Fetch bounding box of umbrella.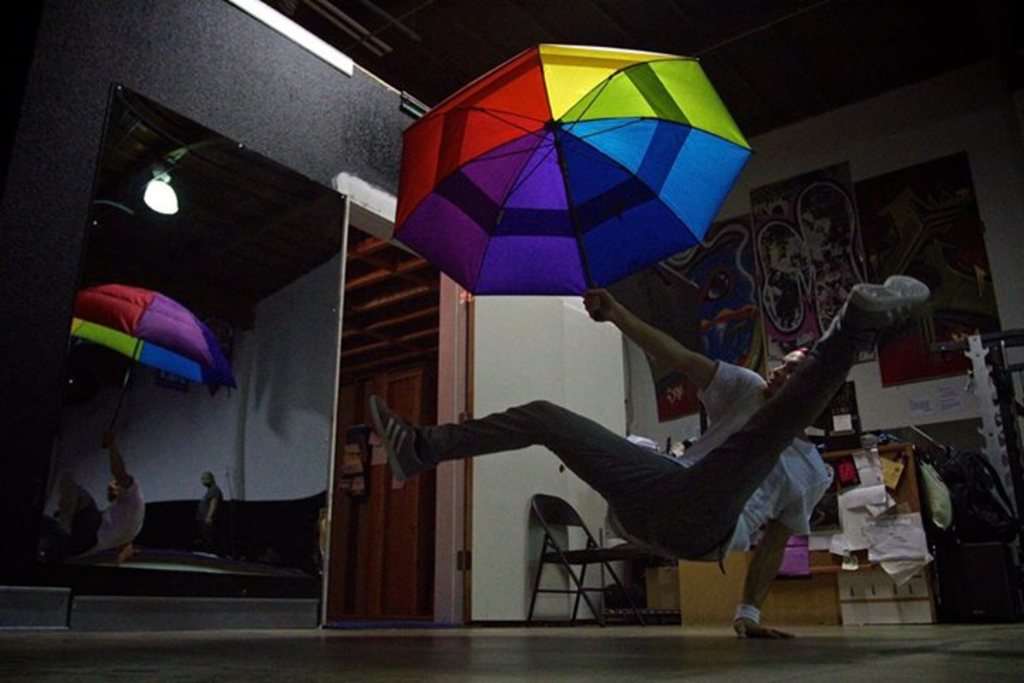
Bbox: <box>391,41,754,320</box>.
